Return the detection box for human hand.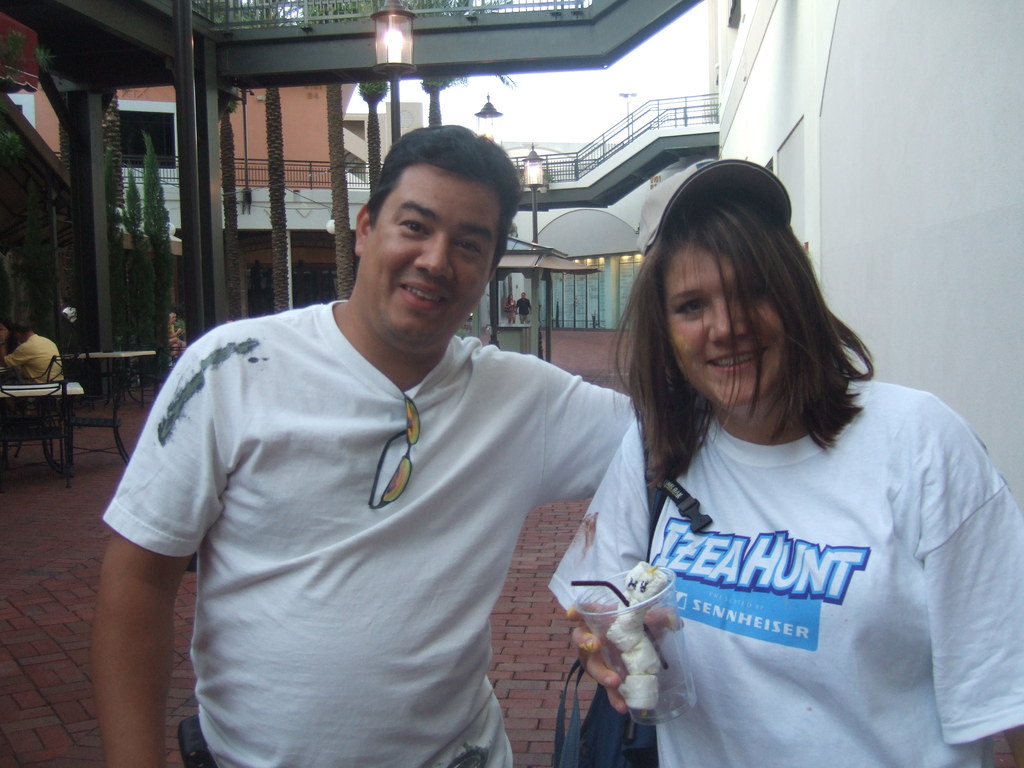
{"x1": 567, "y1": 600, "x2": 689, "y2": 716}.
